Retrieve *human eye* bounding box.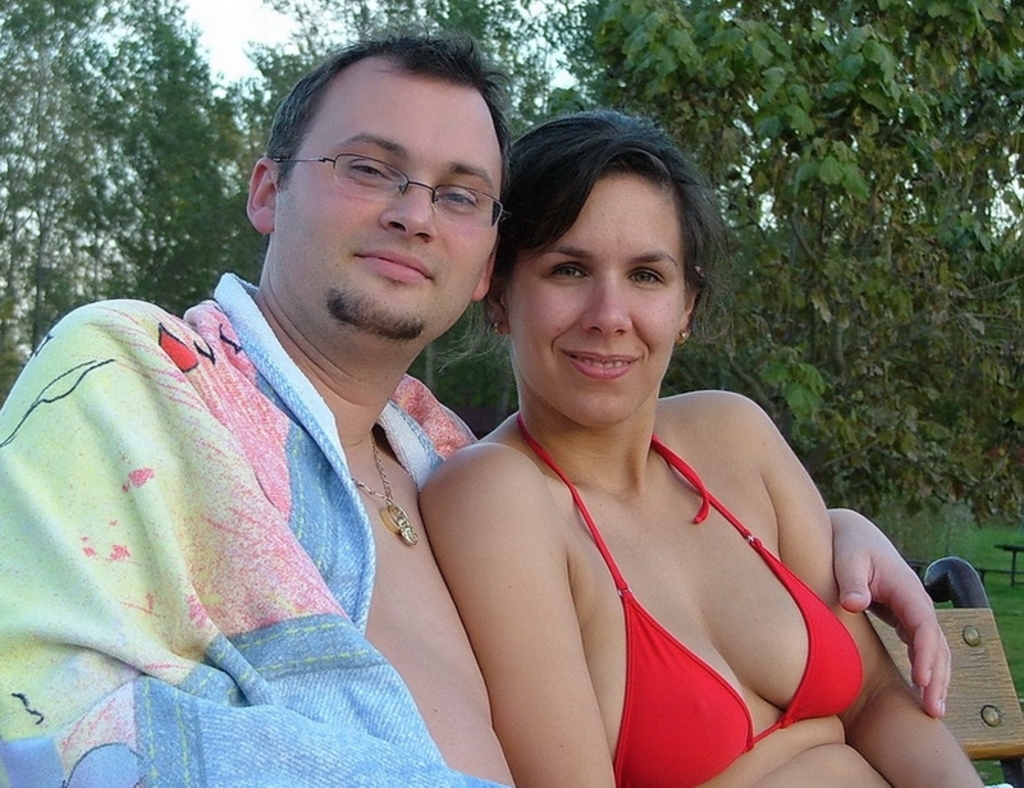
Bounding box: (left=544, top=262, right=589, bottom=290).
